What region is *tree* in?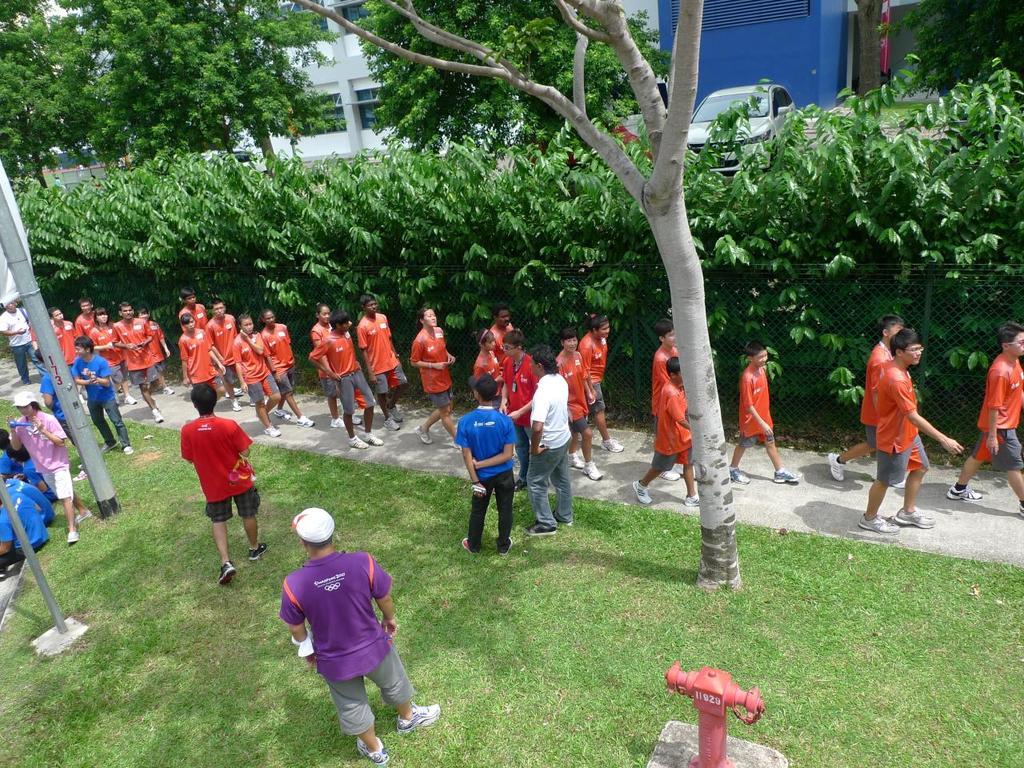
(294, 0, 744, 594).
